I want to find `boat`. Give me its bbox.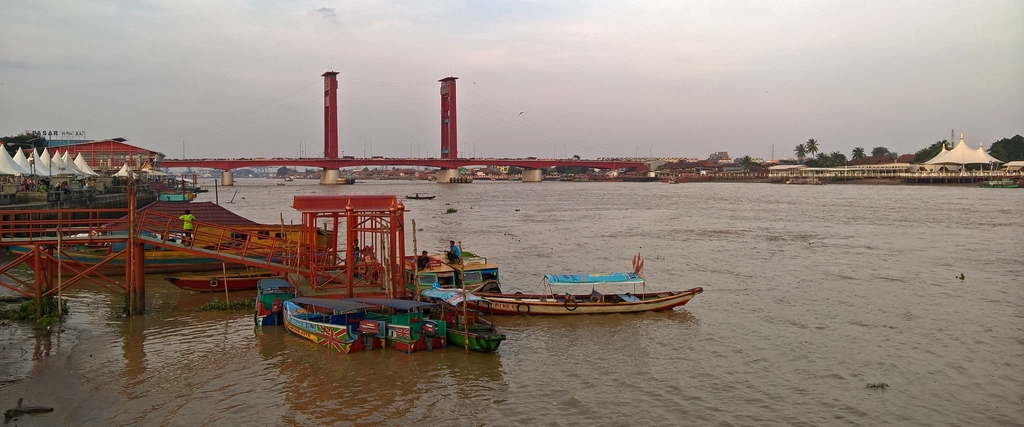
x1=399, y1=255, x2=461, y2=286.
